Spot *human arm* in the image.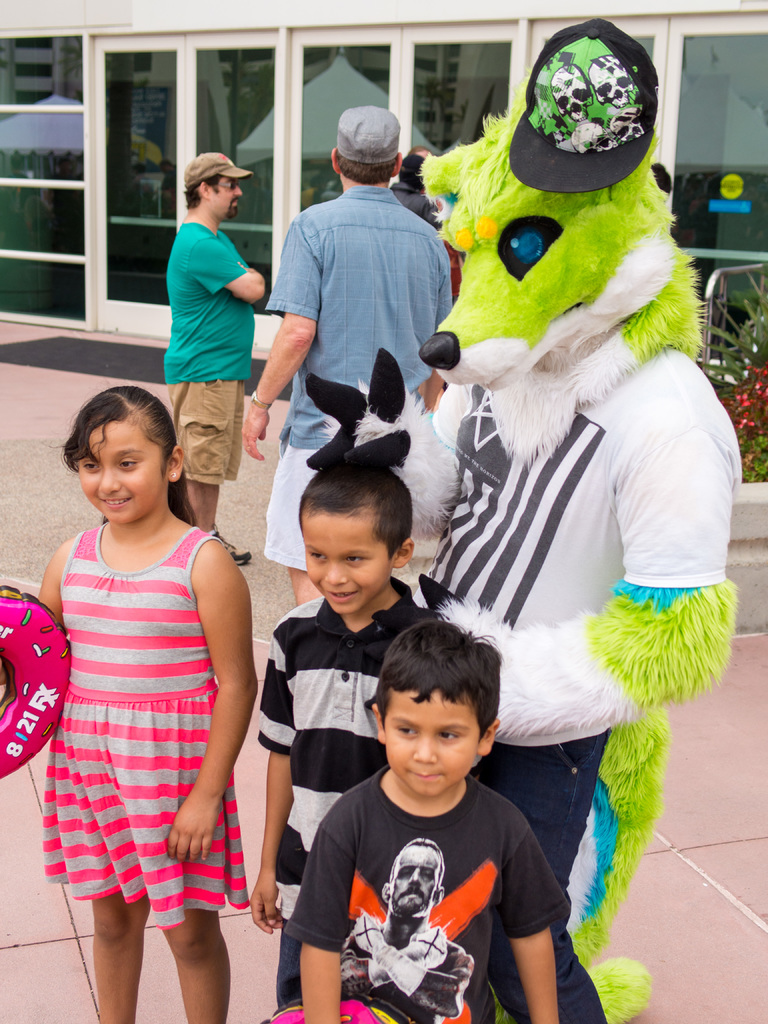
*human arm* found at select_region(509, 847, 579, 1008).
